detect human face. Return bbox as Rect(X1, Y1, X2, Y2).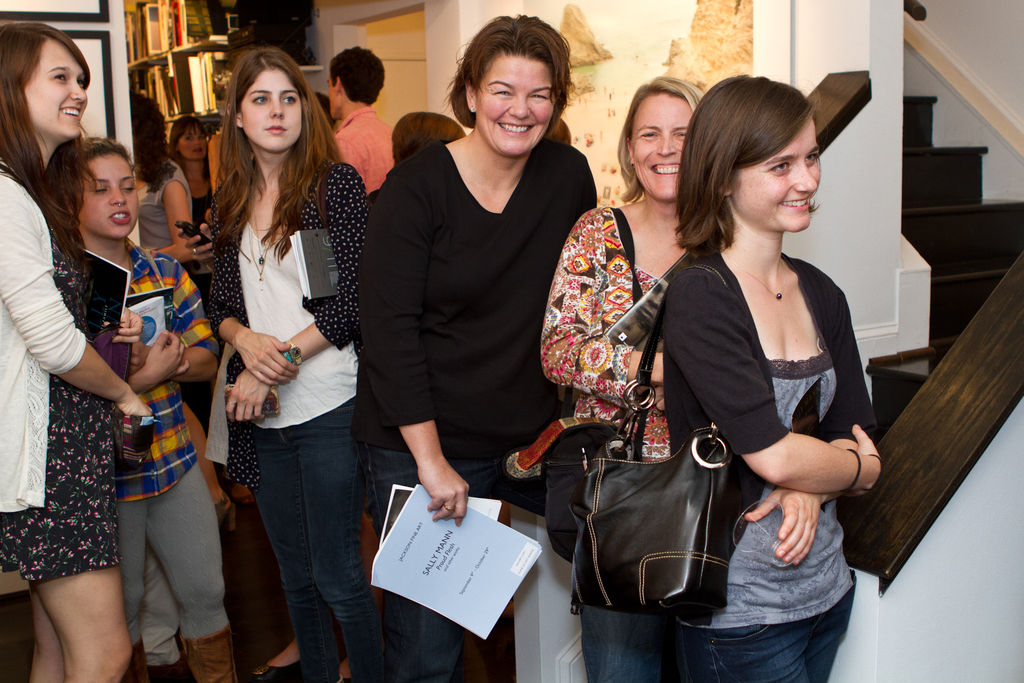
Rect(20, 38, 95, 152).
